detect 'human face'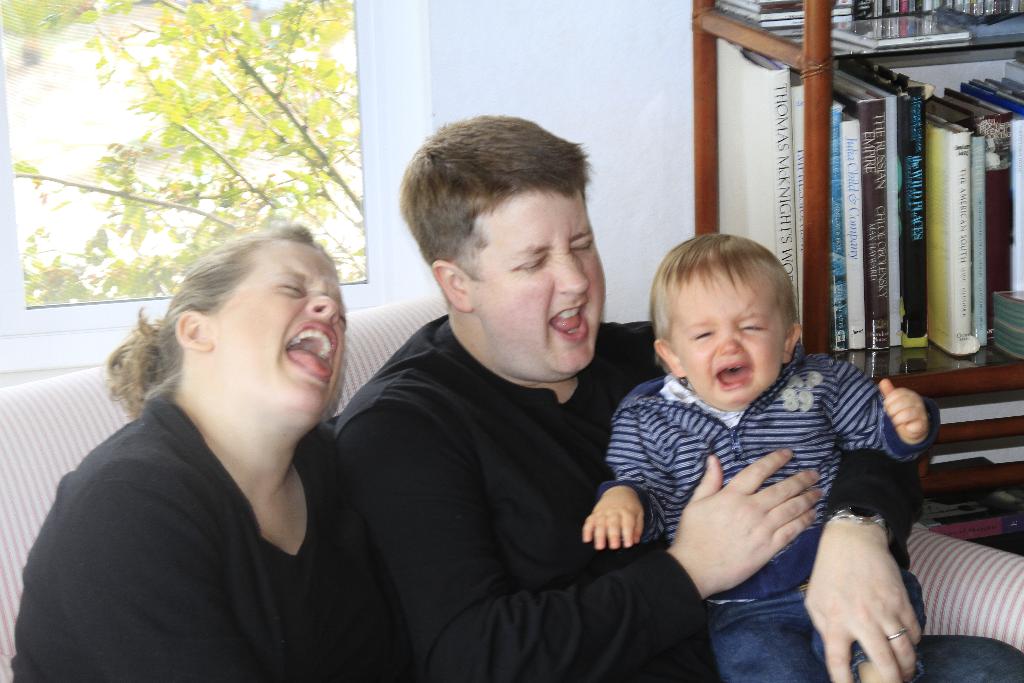
{"left": 215, "top": 242, "right": 346, "bottom": 425}
